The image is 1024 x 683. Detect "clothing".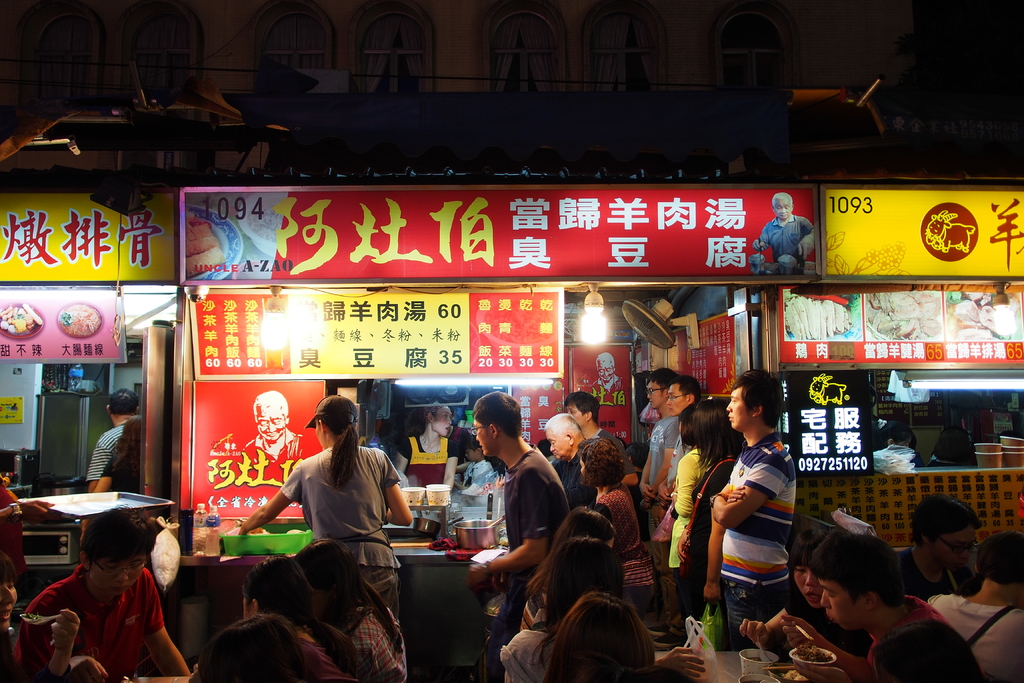
Detection: (left=758, top=213, right=814, bottom=270).
